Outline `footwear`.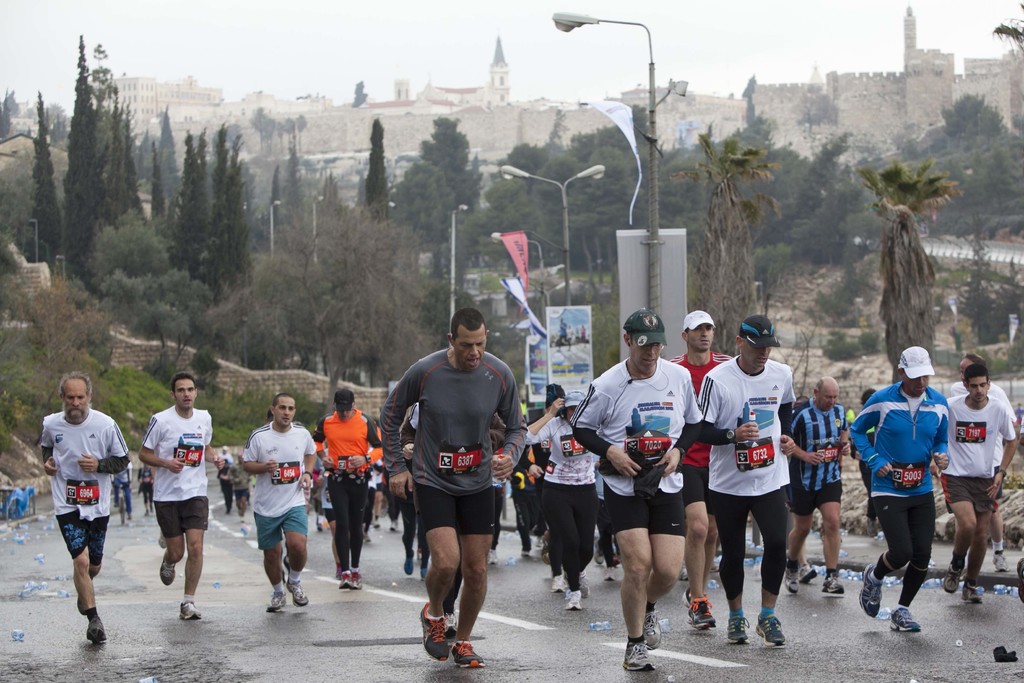
Outline: (392,515,402,532).
